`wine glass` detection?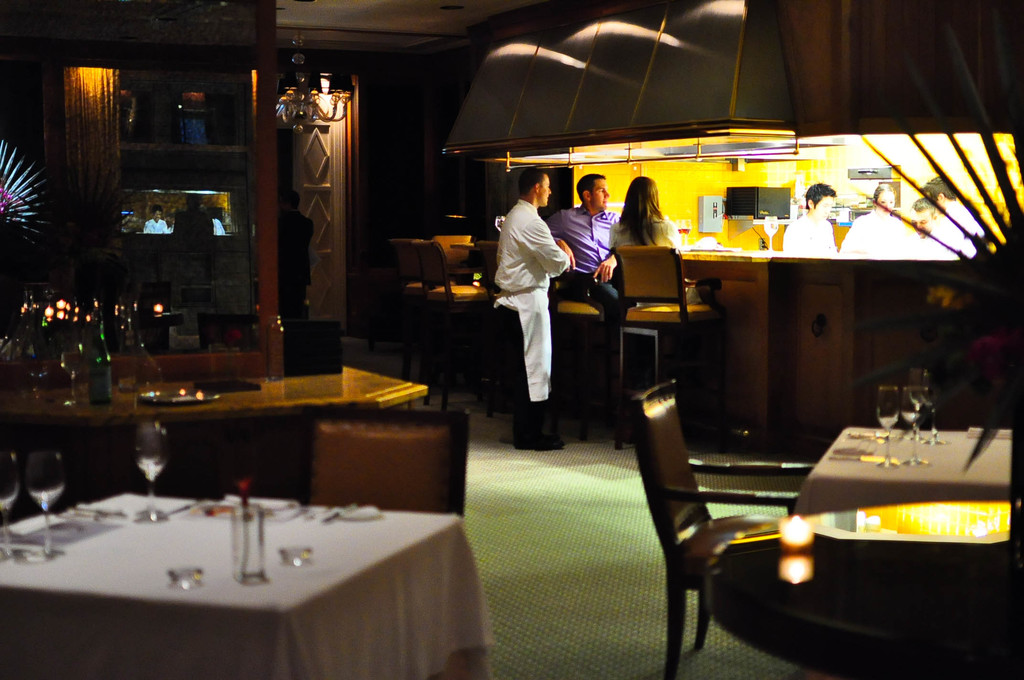
899, 376, 925, 469
